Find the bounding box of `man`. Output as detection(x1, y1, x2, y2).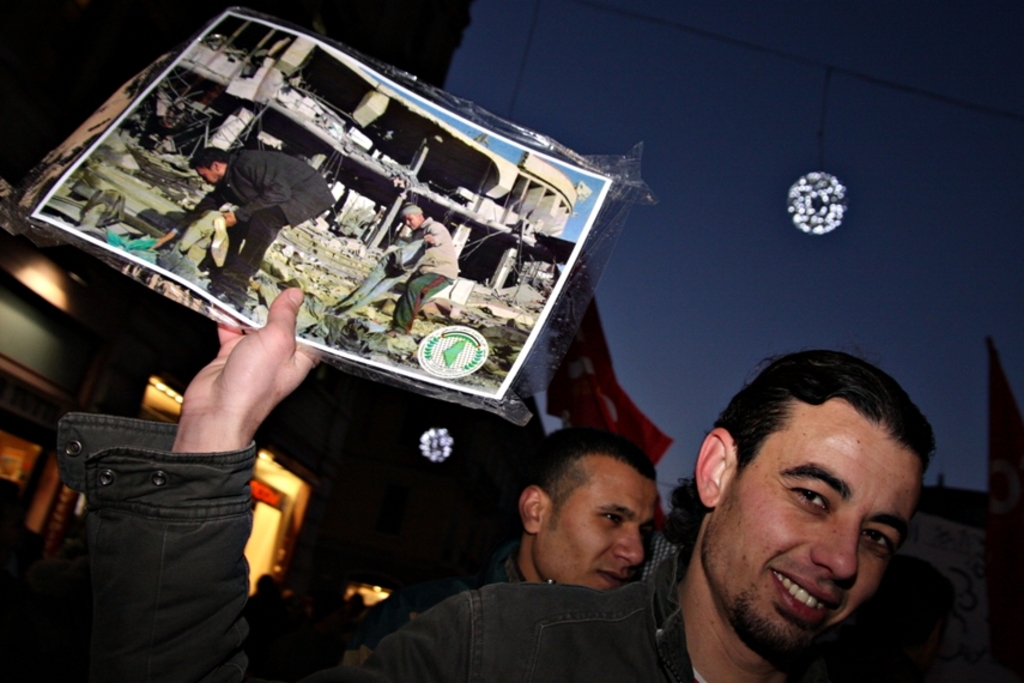
detection(57, 285, 937, 682).
